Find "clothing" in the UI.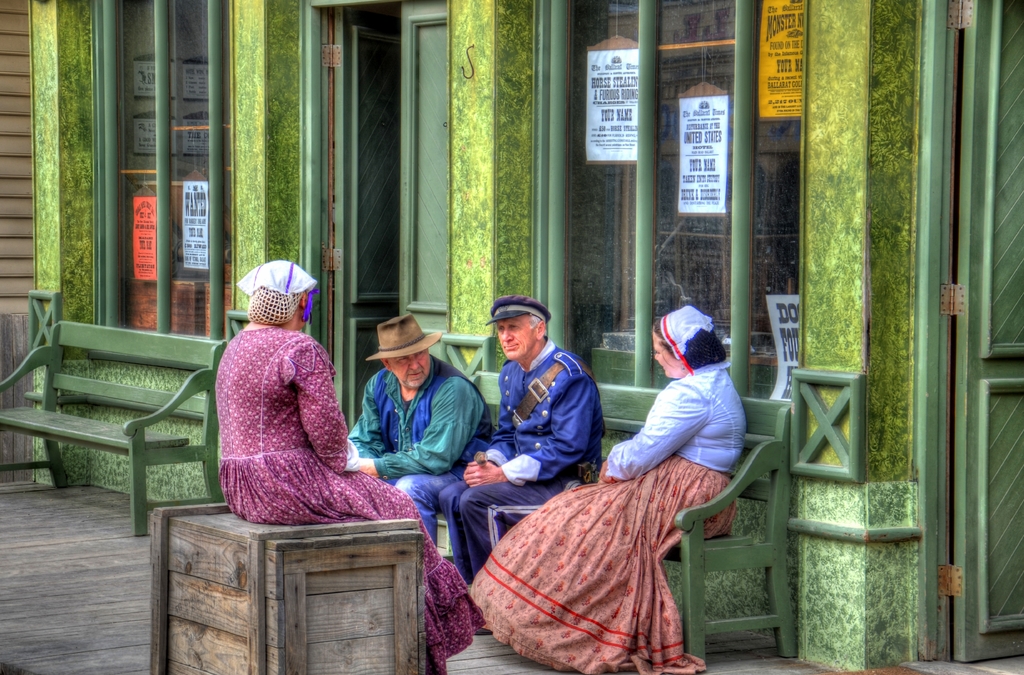
UI element at pyautogui.locateOnScreen(355, 363, 488, 535).
